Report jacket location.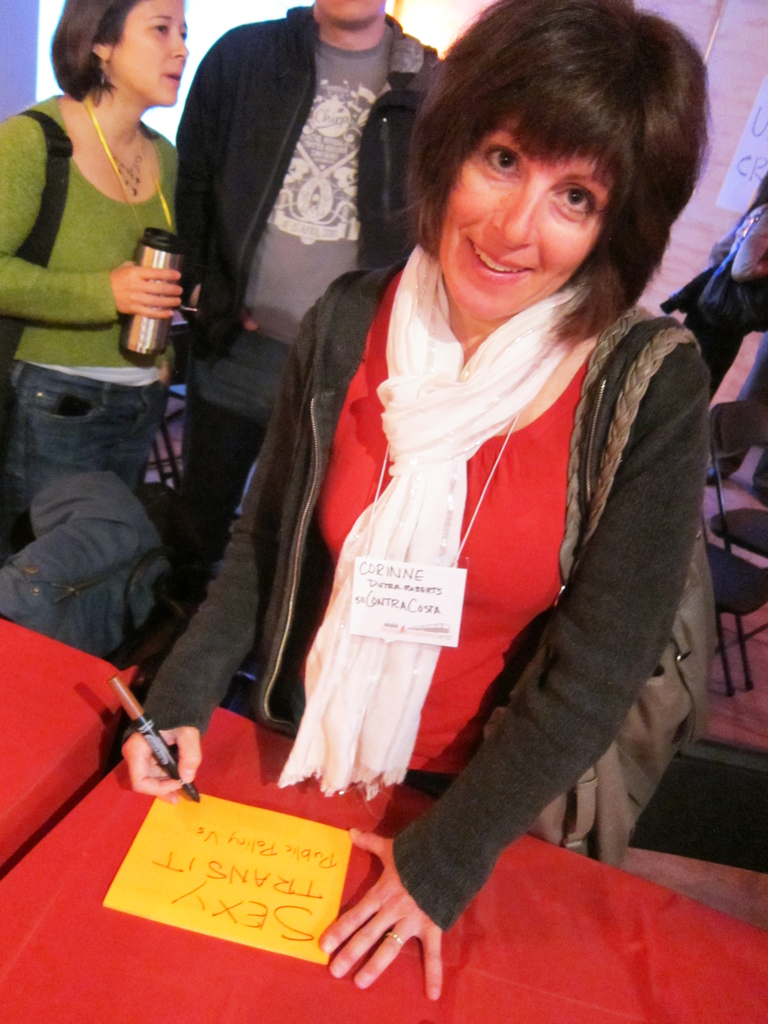
Report: <region>182, 0, 496, 441</region>.
